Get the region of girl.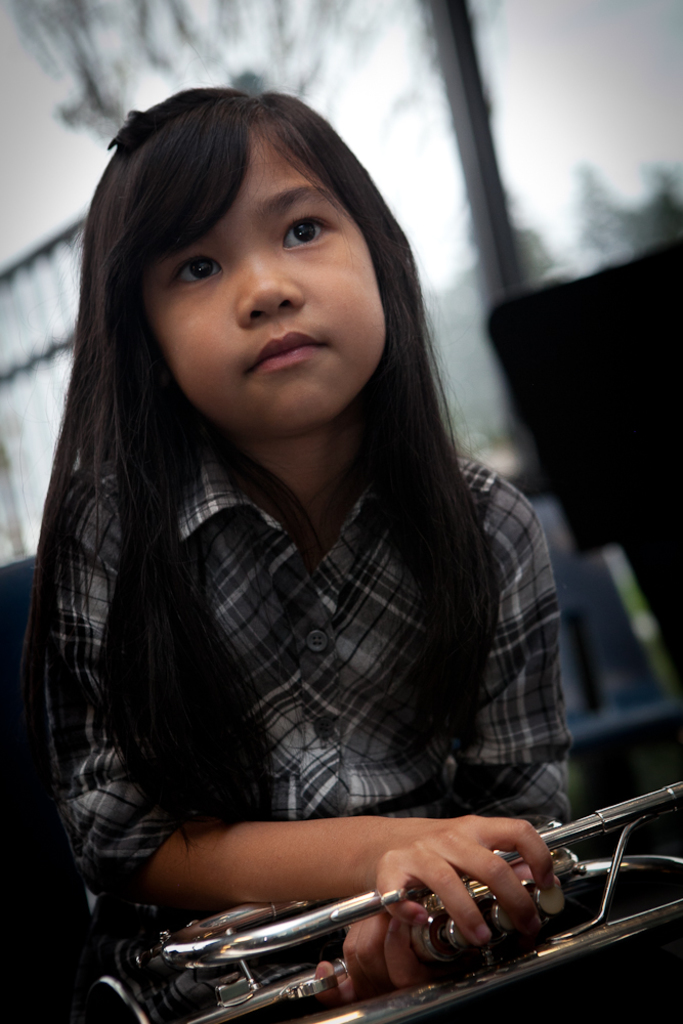
bbox=(0, 83, 578, 996).
